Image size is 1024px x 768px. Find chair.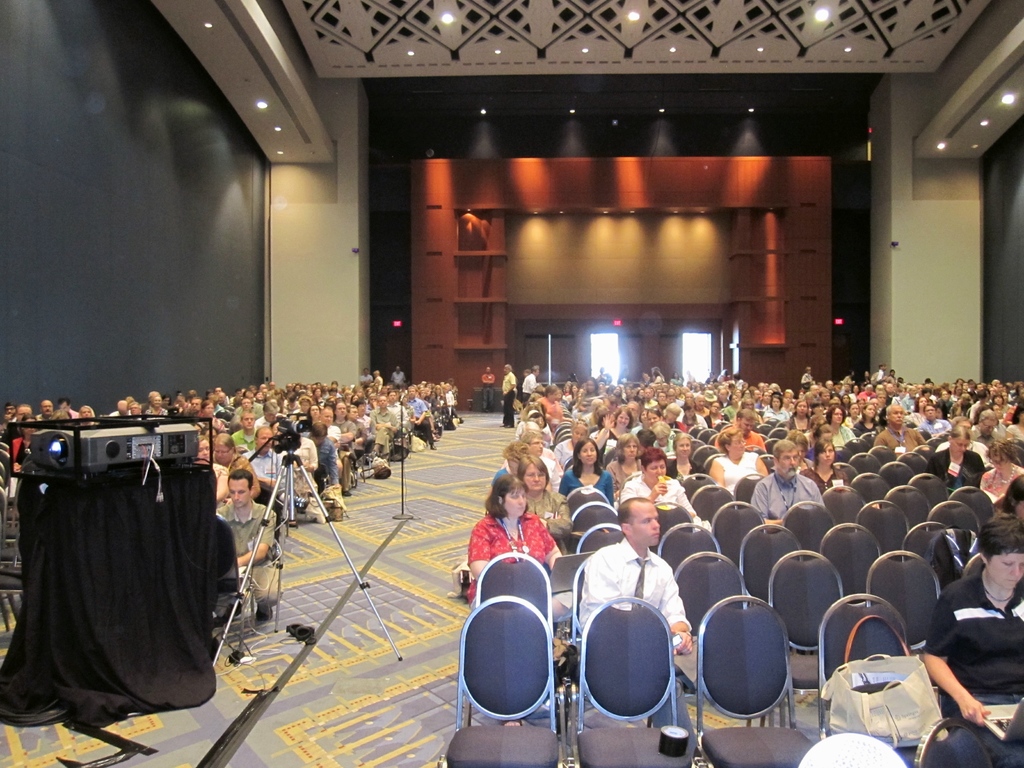
x1=888 y1=484 x2=932 y2=532.
